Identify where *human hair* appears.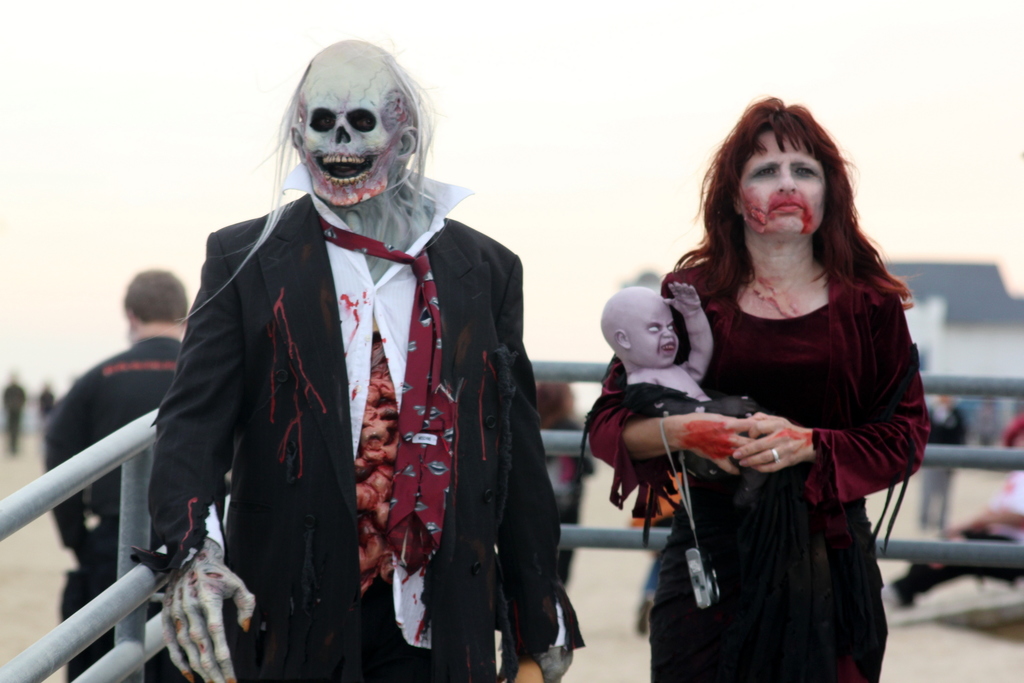
Appears at x1=125 y1=272 x2=190 y2=323.
